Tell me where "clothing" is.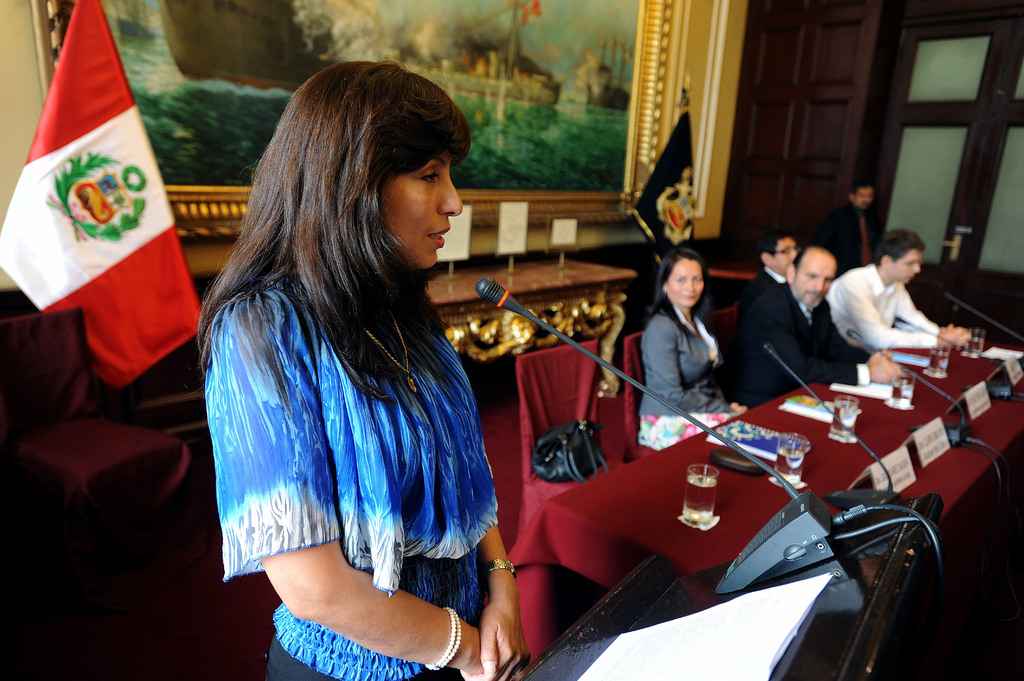
"clothing" is at [735, 283, 868, 406].
